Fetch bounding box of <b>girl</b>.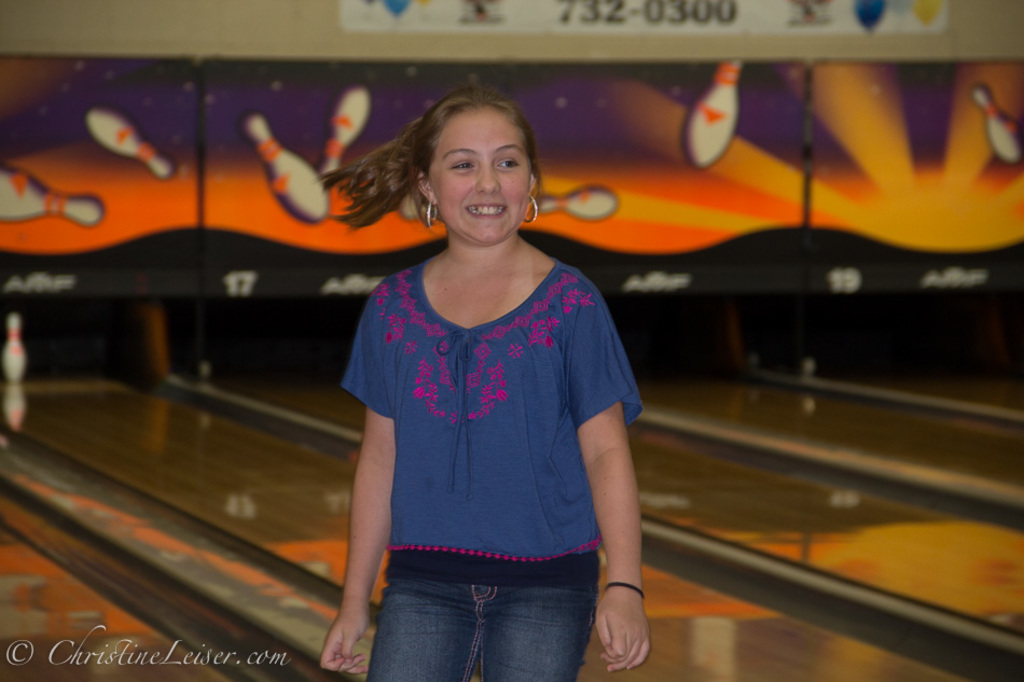
Bbox: Rect(314, 86, 651, 679).
